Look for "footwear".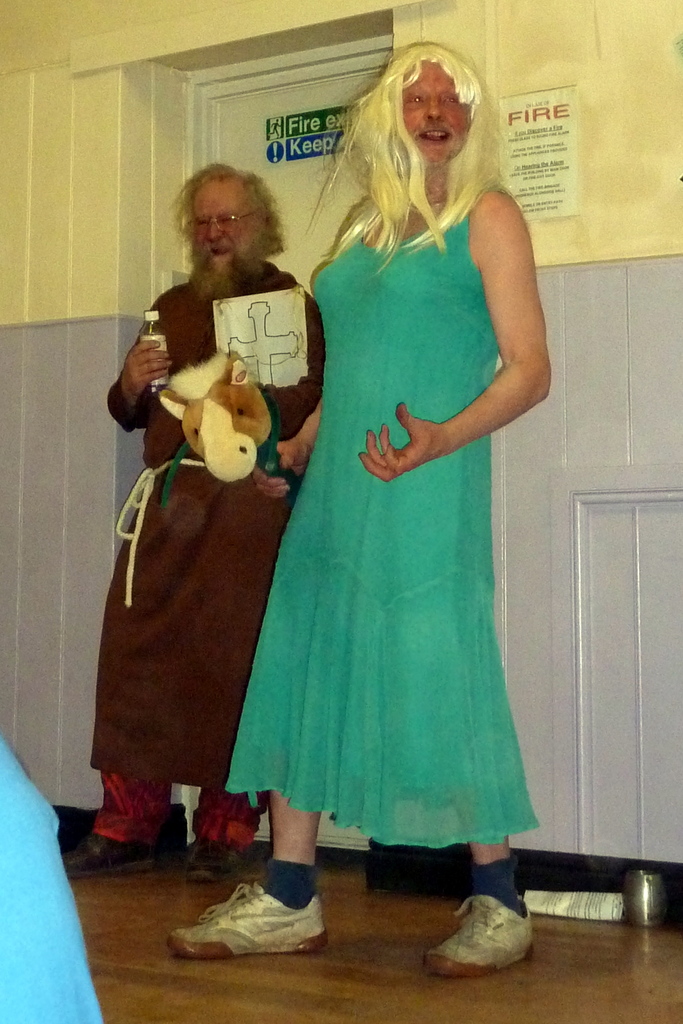
Found: crop(49, 829, 163, 875).
